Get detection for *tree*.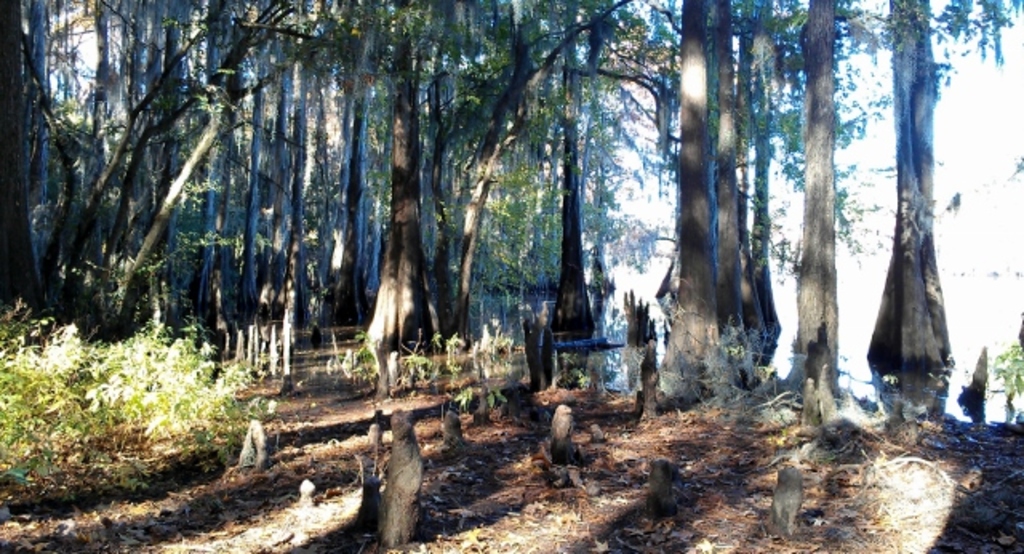
Detection: box(365, 0, 456, 384).
